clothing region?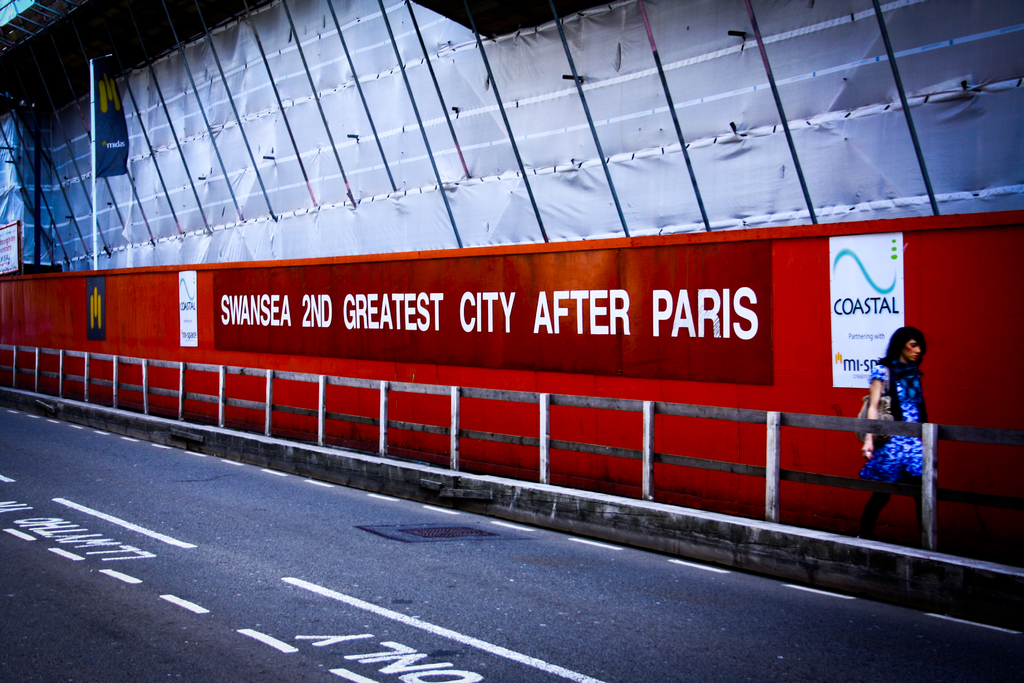
865,327,954,524
